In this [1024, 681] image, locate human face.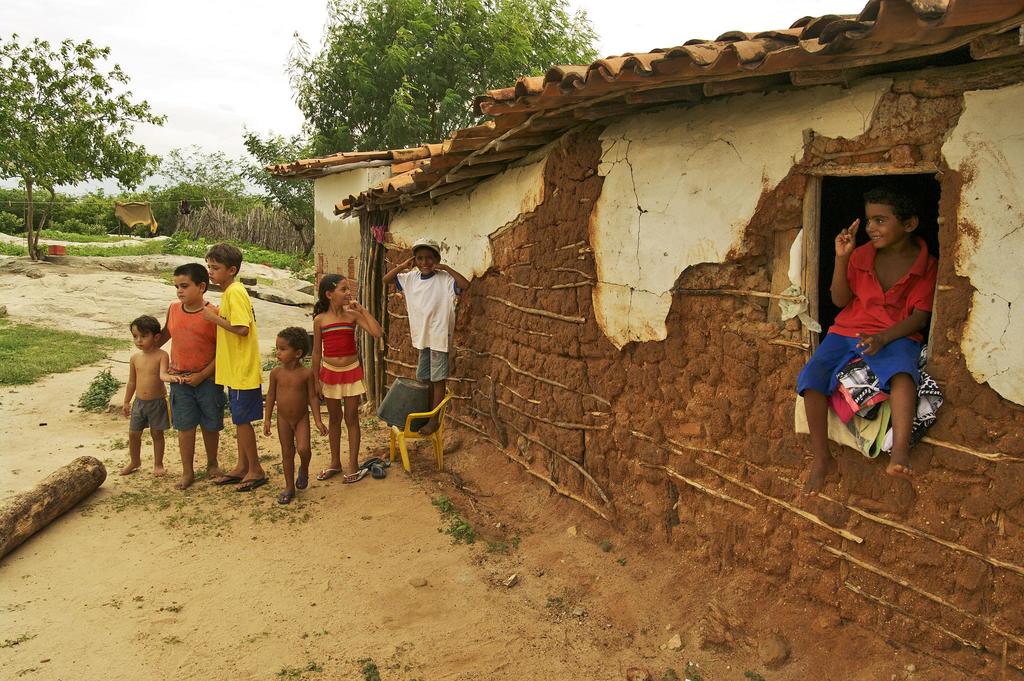
Bounding box: BBox(135, 324, 152, 349).
